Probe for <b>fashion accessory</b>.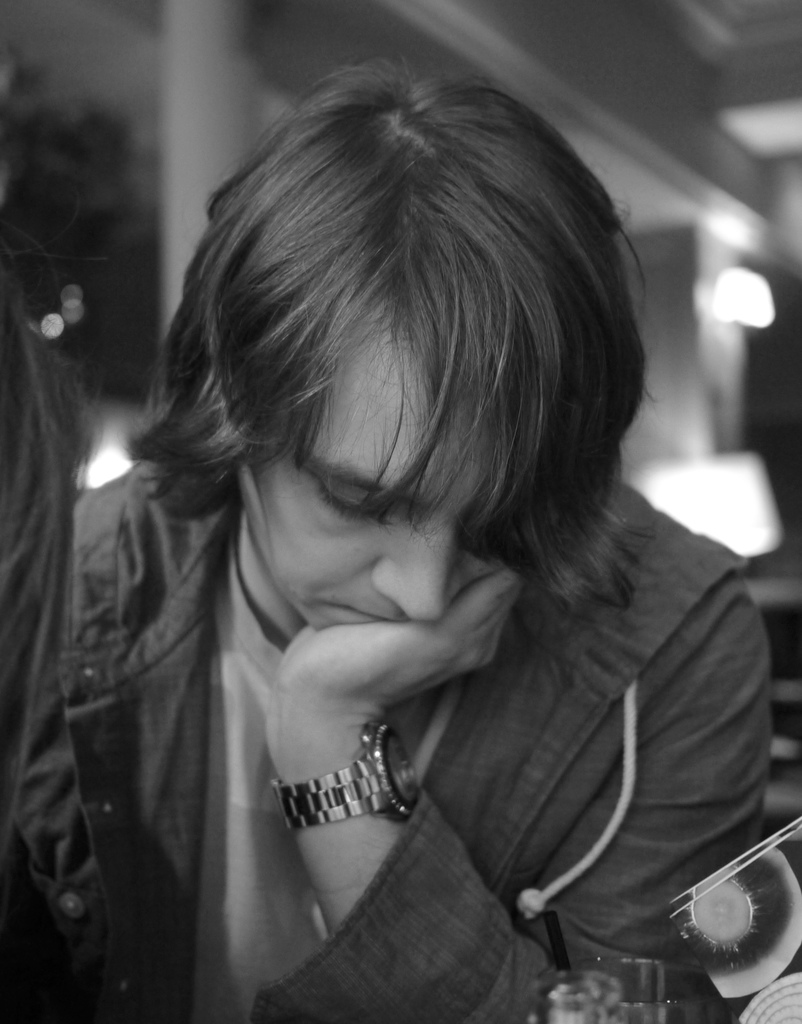
Probe result: pyautogui.locateOnScreen(269, 715, 424, 825).
